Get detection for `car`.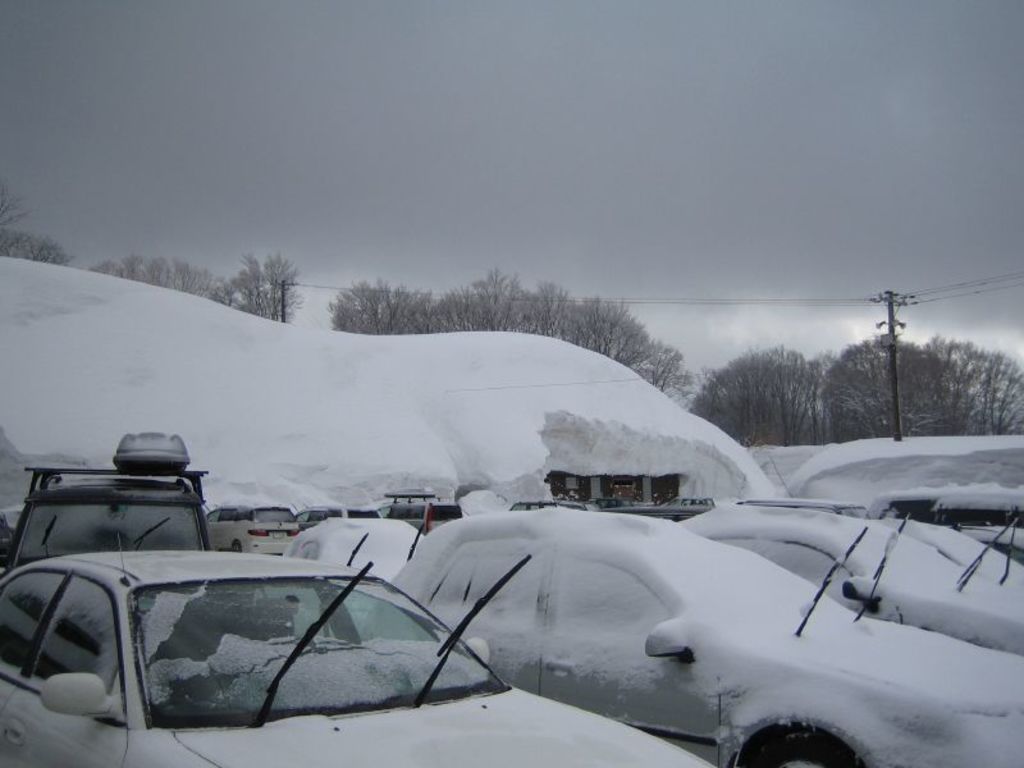
Detection: rect(678, 502, 1023, 653).
